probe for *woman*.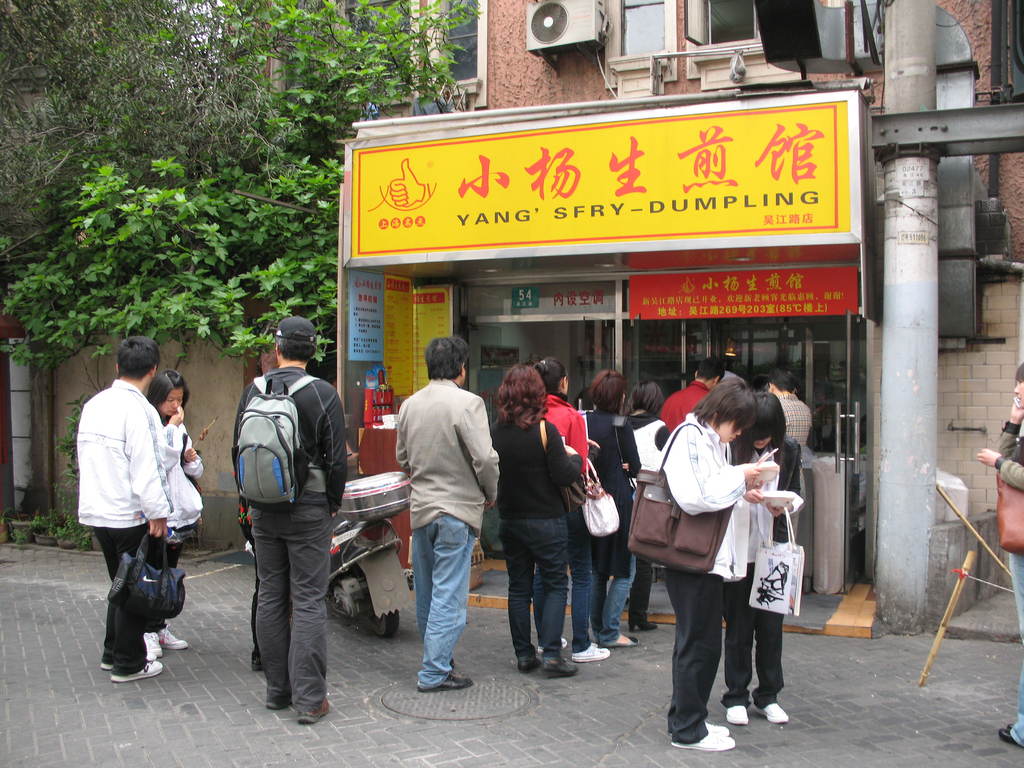
Probe result: [539, 355, 614, 664].
